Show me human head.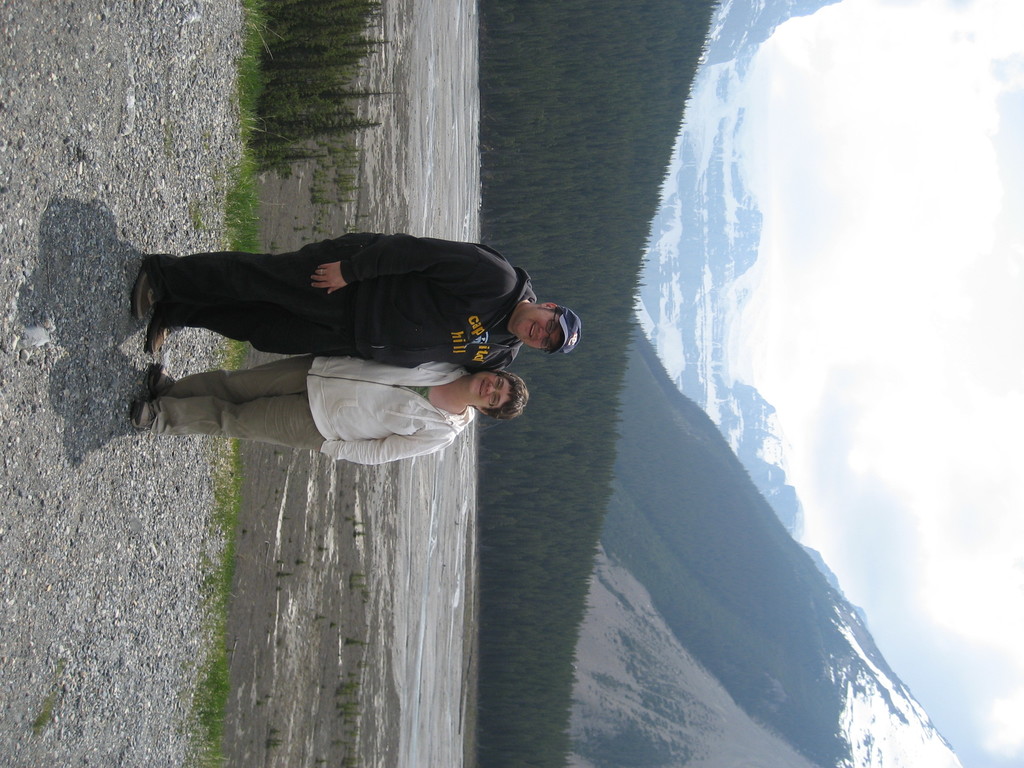
human head is here: 497,273,574,365.
